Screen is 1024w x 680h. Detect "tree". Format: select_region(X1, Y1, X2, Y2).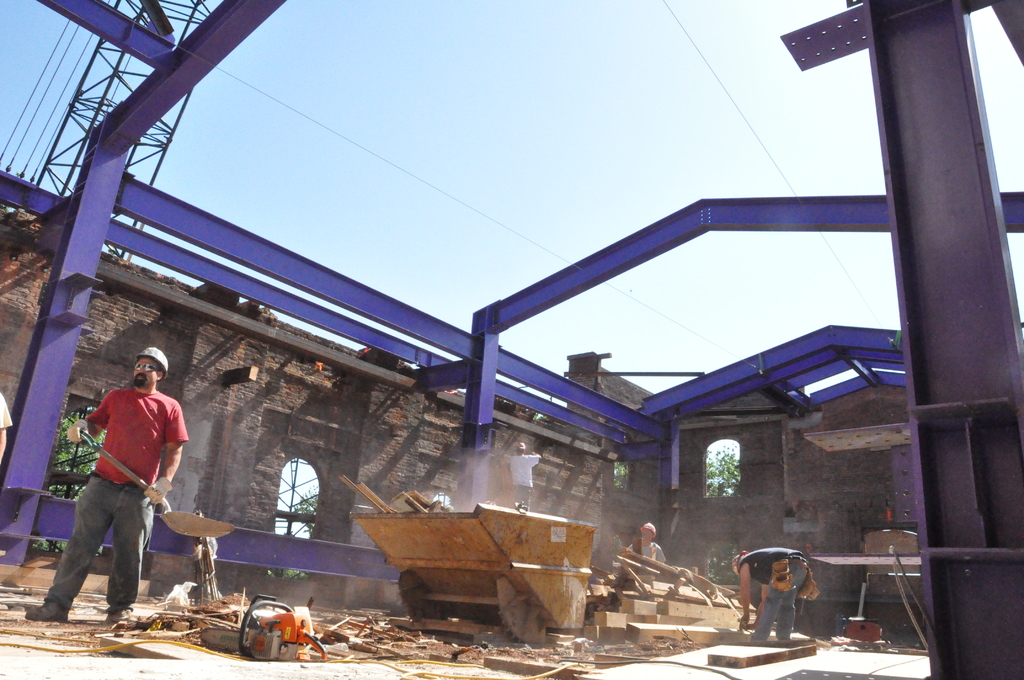
select_region(703, 445, 748, 505).
